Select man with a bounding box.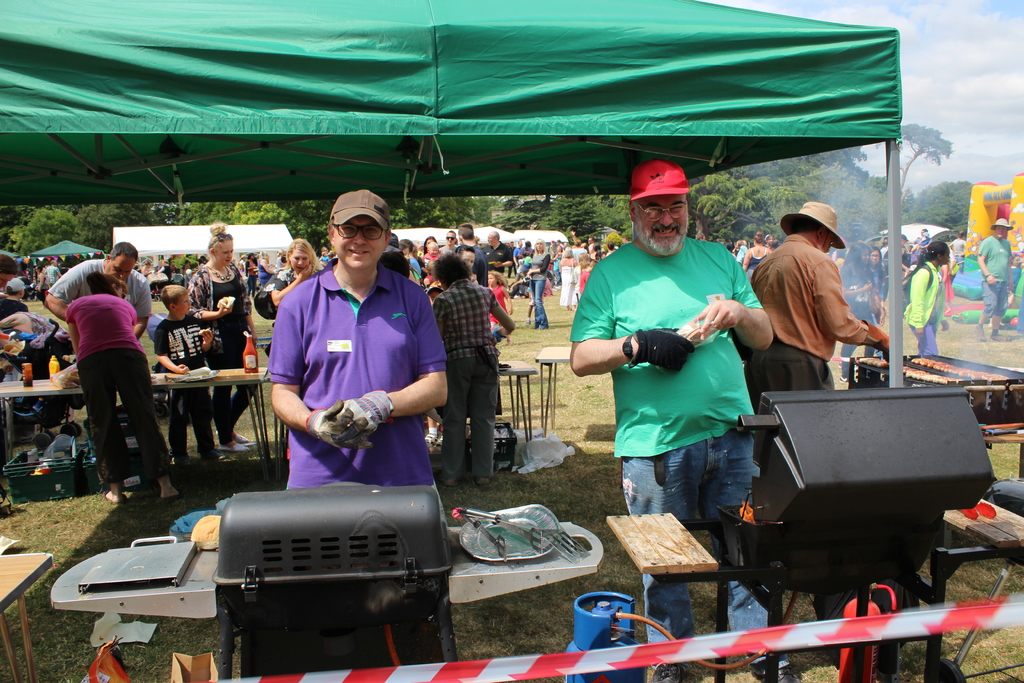
977,217,1011,341.
